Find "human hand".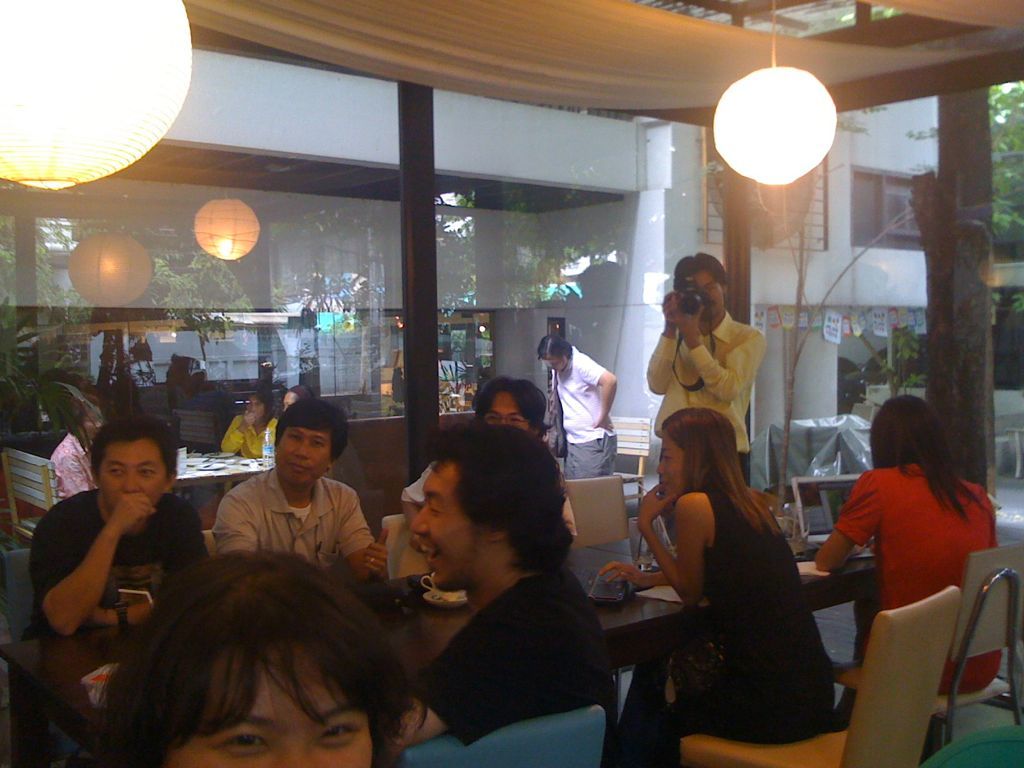
<bbox>242, 408, 254, 430</bbox>.
